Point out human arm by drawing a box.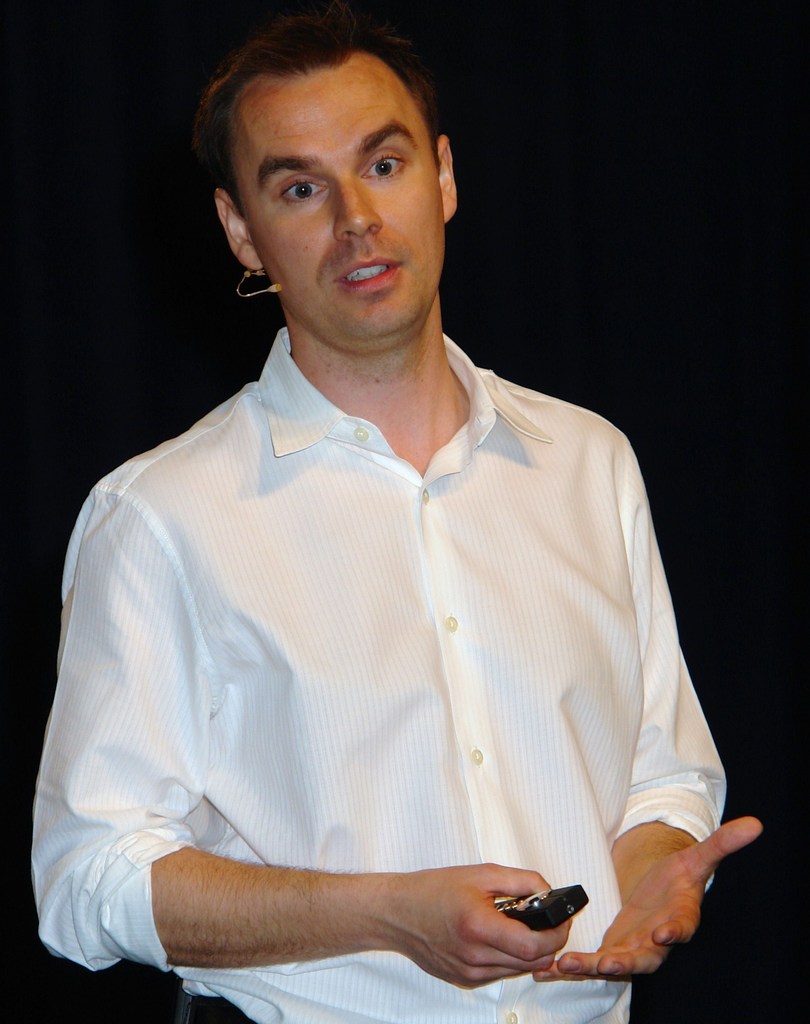
bbox=(29, 496, 572, 984).
